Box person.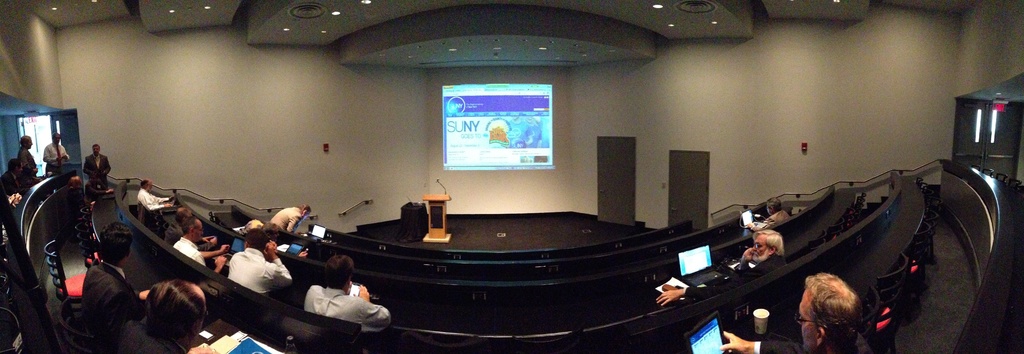
(180,217,225,273).
